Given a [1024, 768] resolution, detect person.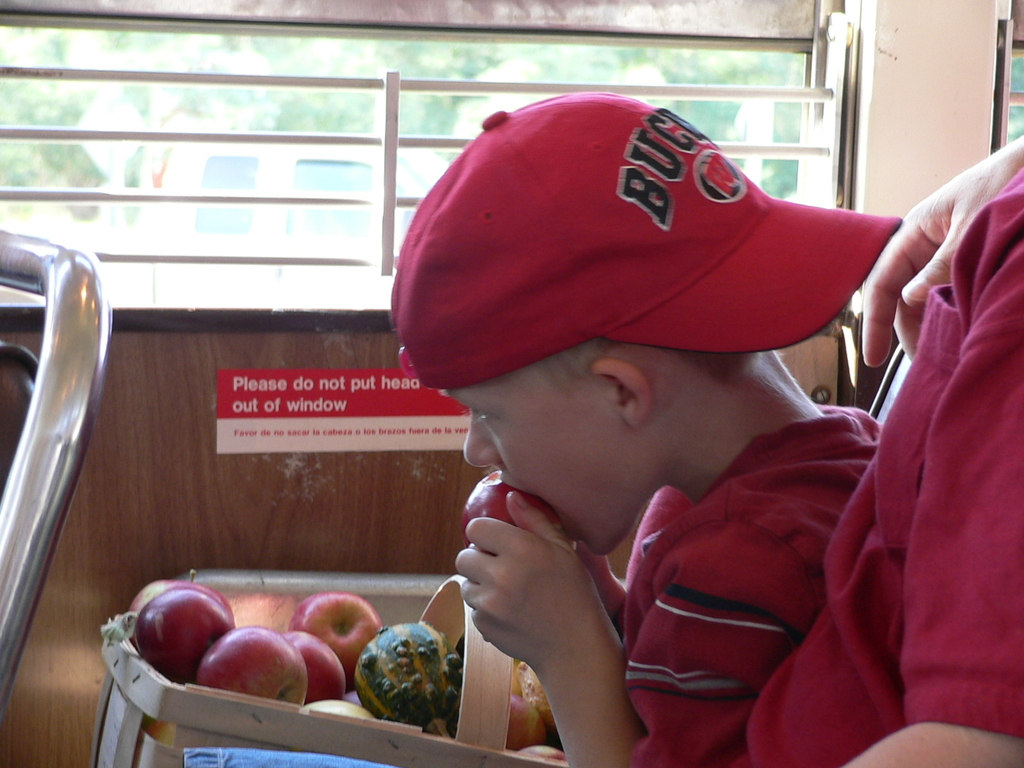
394/93/878/767.
